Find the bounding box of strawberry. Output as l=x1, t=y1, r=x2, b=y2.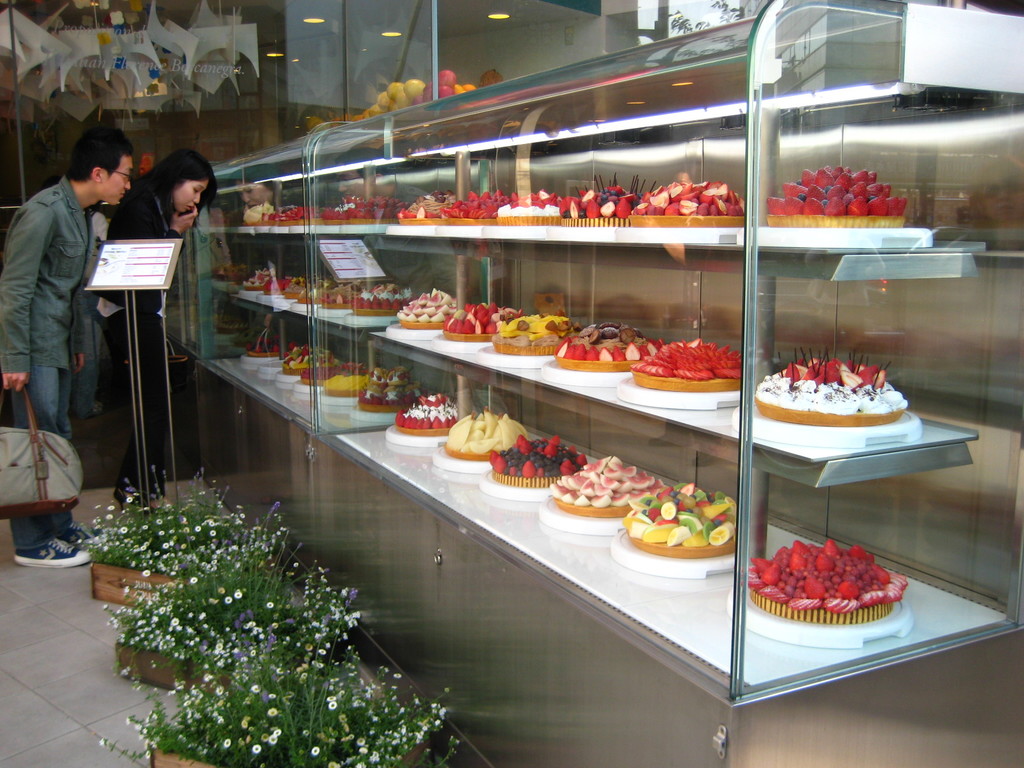
l=711, t=514, r=727, b=523.
